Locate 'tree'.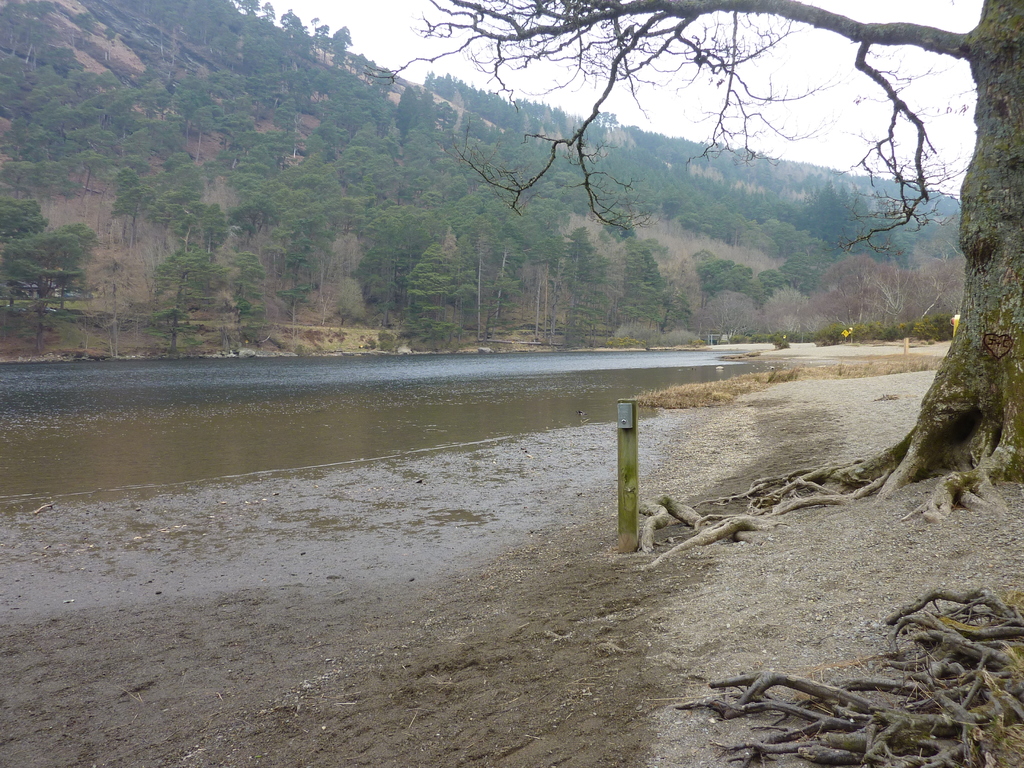
Bounding box: (x1=364, y1=0, x2=1023, y2=570).
